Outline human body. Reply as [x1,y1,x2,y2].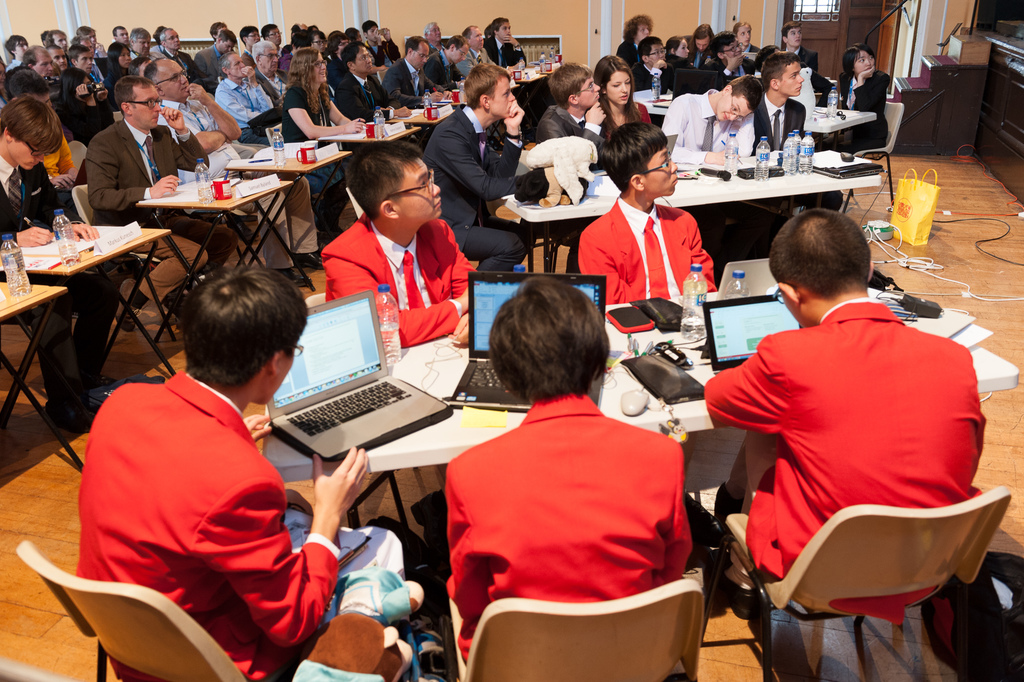
[461,21,497,78].
